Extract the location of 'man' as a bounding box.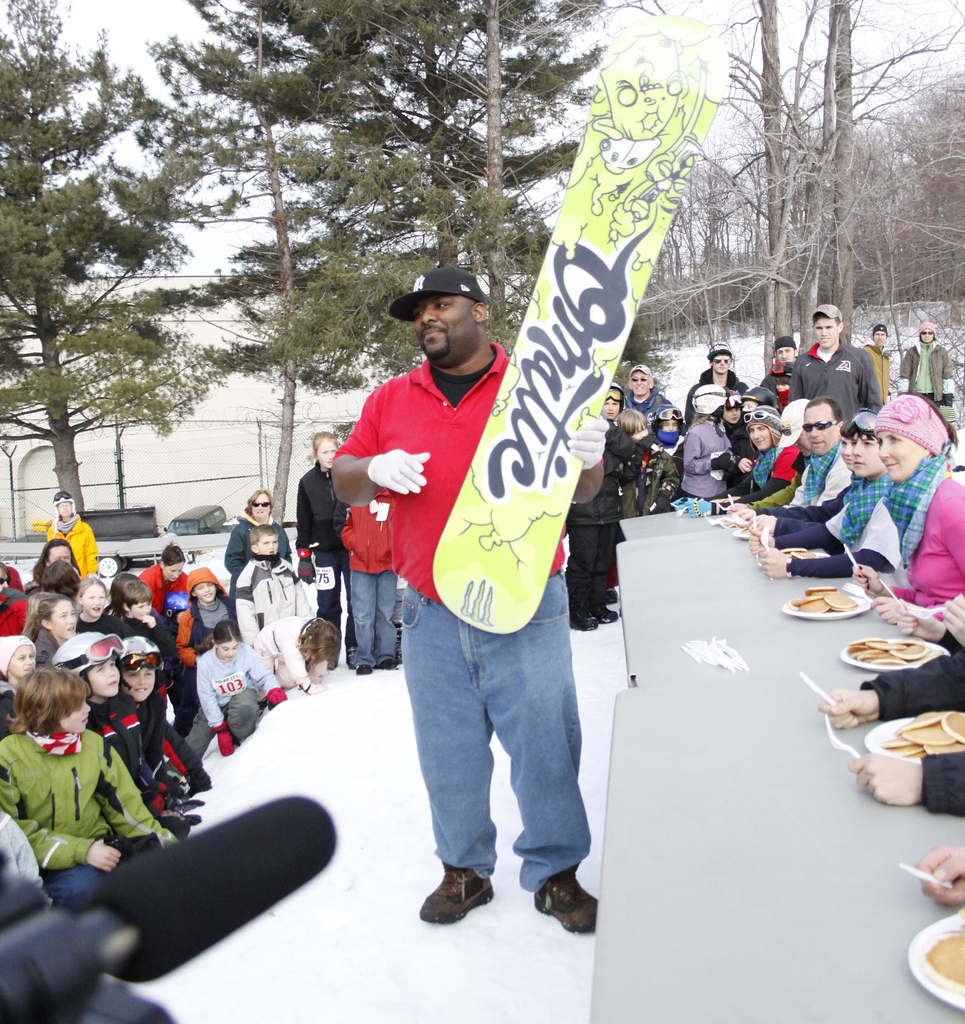
[x1=330, y1=272, x2=609, y2=932].
